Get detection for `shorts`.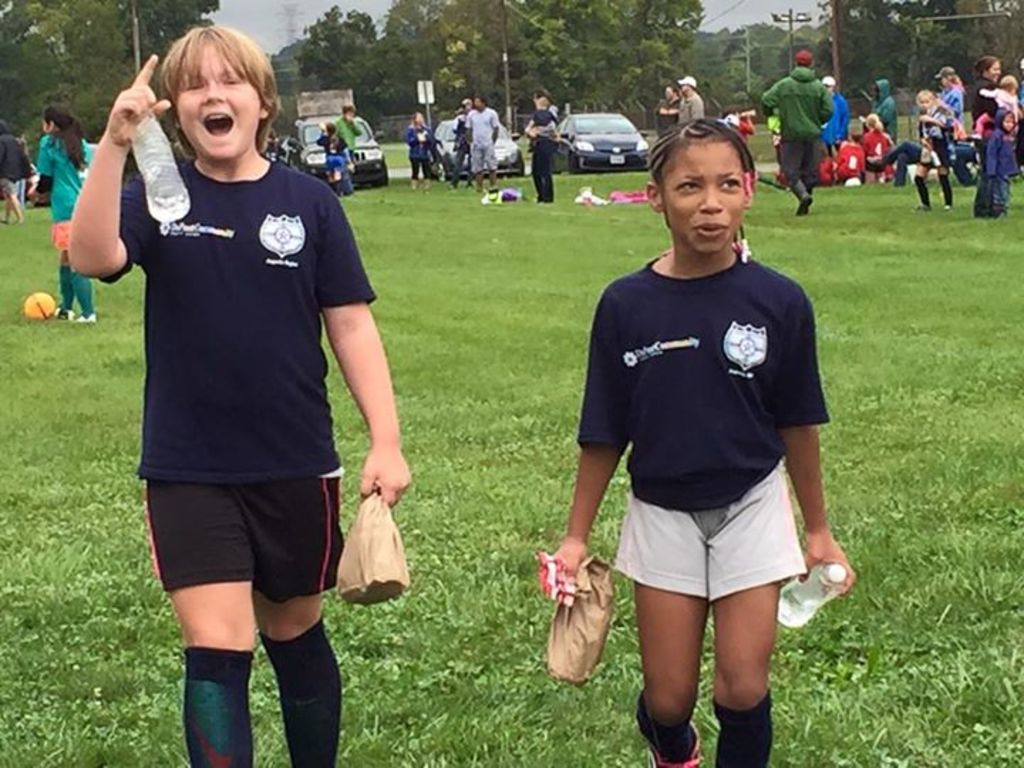
Detection: 471:142:498:171.
